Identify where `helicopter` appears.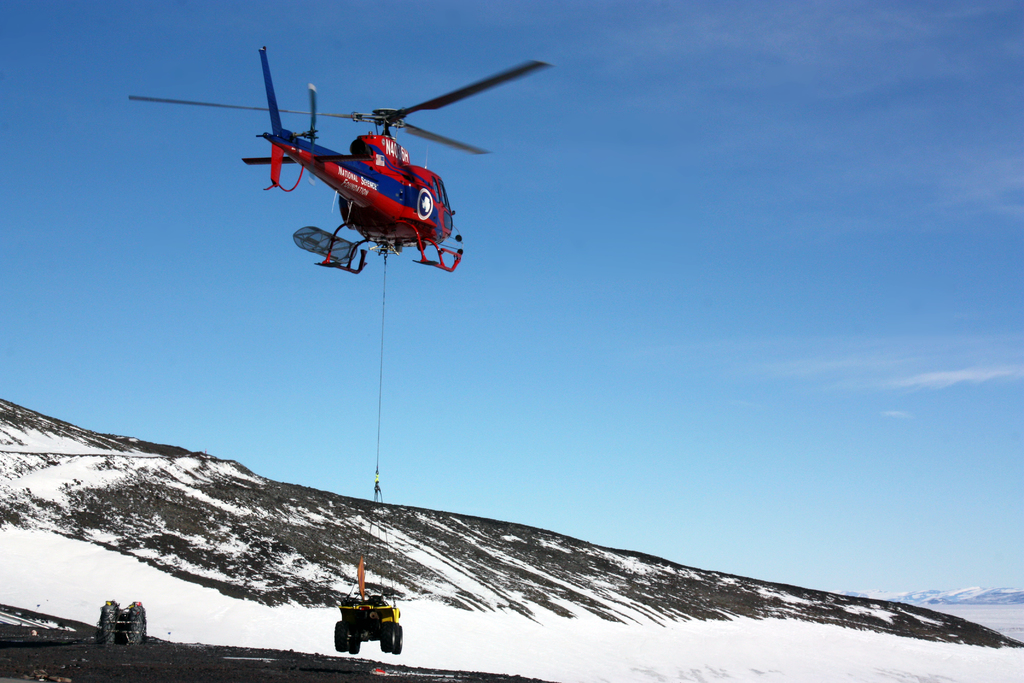
Appears at [120,40,560,280].
